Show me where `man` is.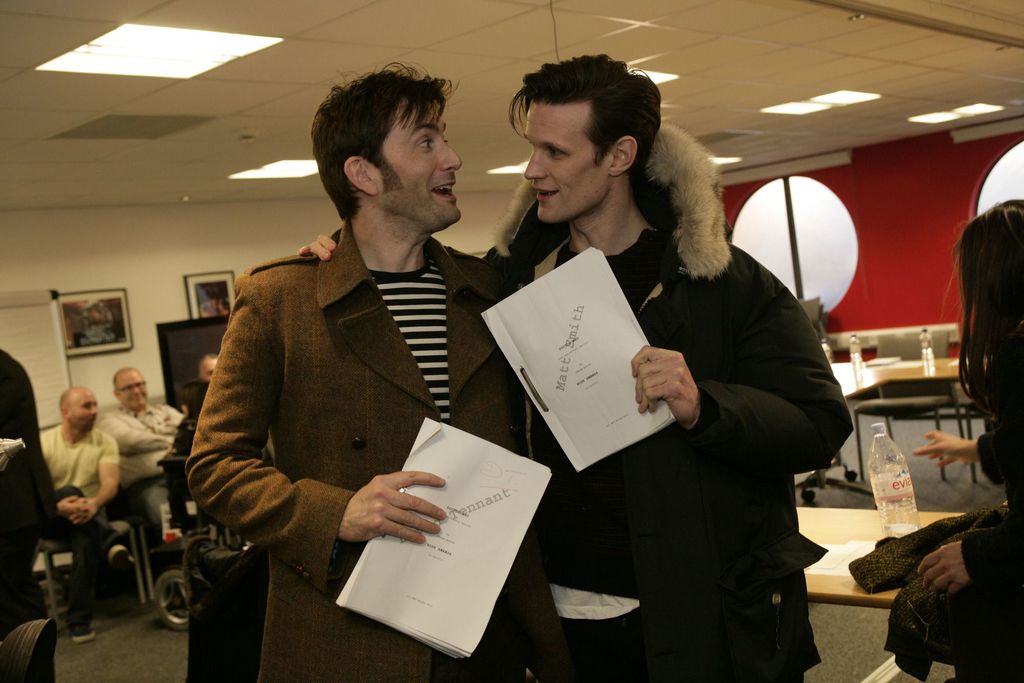
`man` is at <bbox>184, 352, 220, 427</bbox>.
